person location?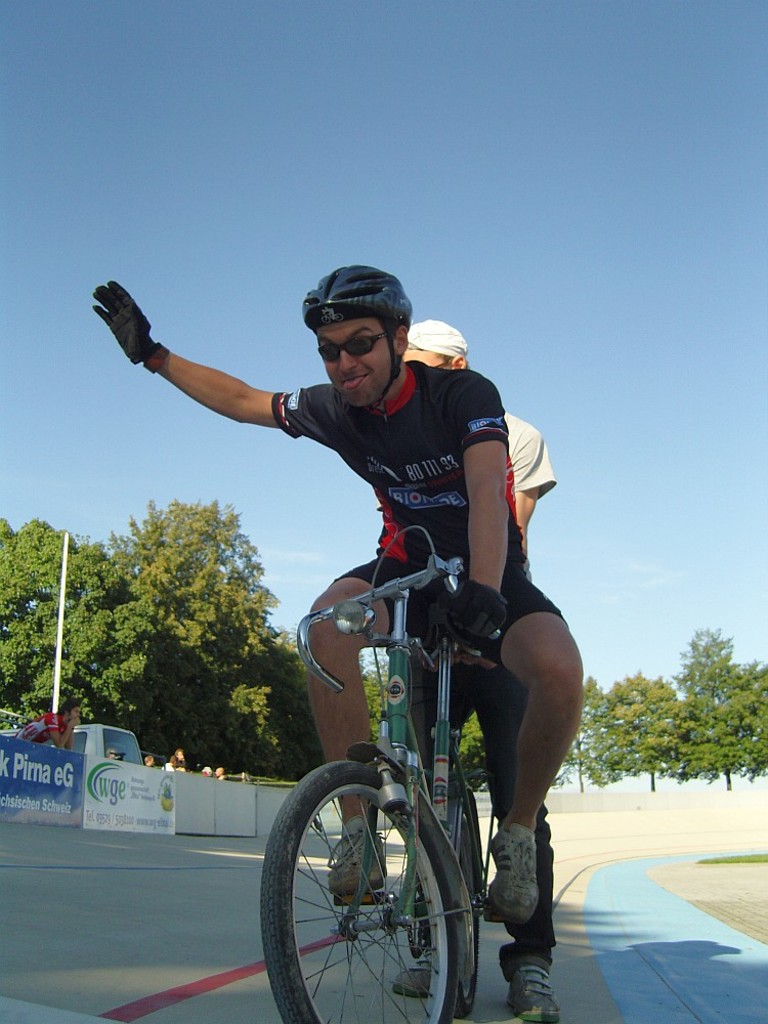
387, 323, 564, 1023
